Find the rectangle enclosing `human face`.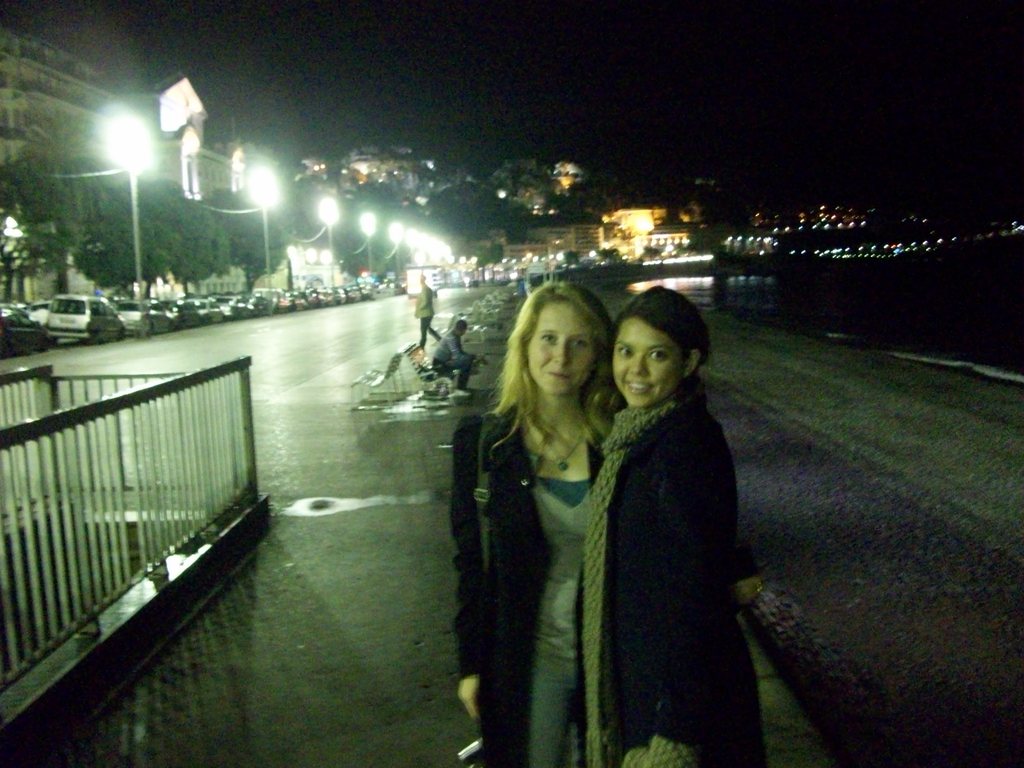
BBox(613, 314, 682, 406).
